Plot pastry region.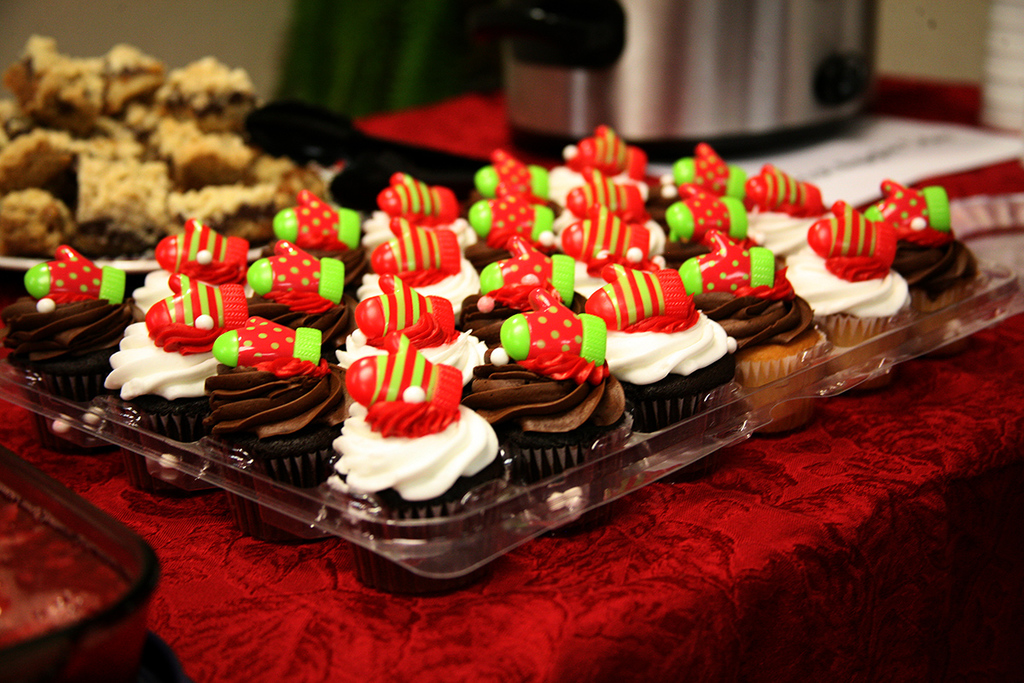
Plotted at rect(661, 195, 758, 267).
